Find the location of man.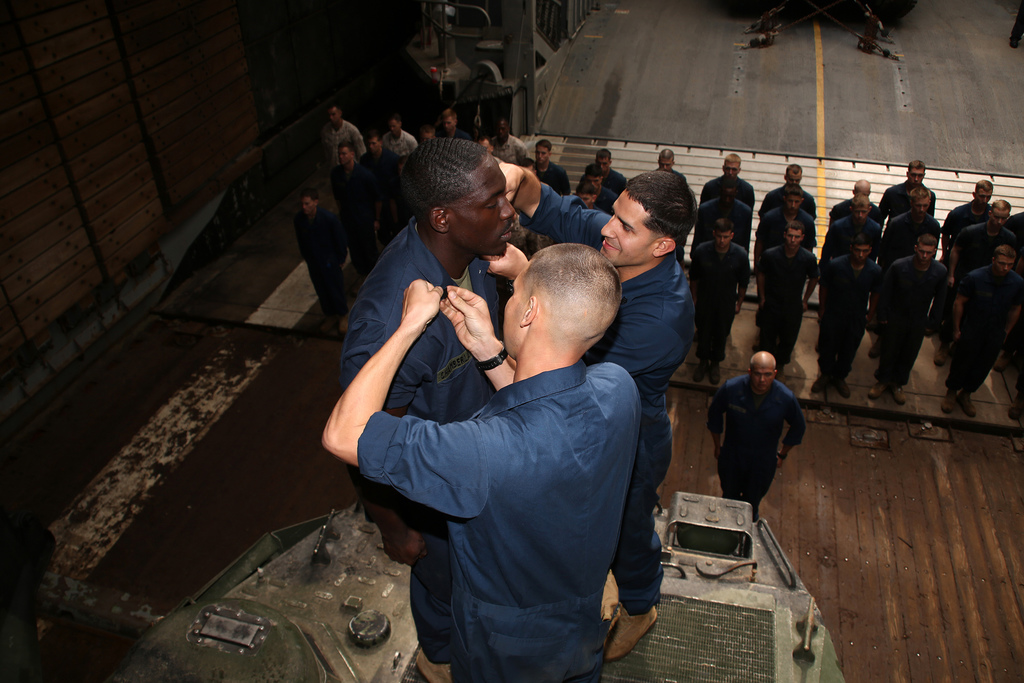
Location: region(874, 160, 940, 284).
